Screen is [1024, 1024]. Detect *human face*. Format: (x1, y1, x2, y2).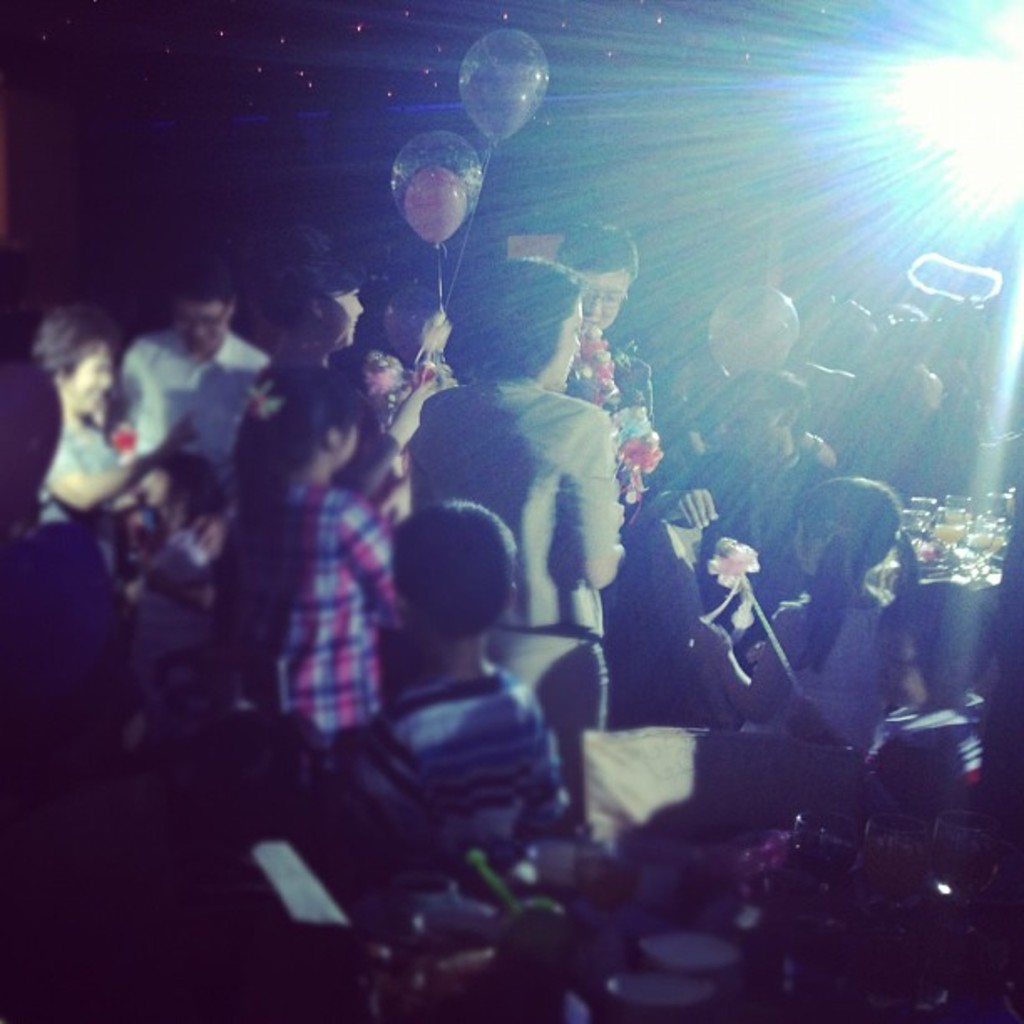
(65, 345, 115, 417).
